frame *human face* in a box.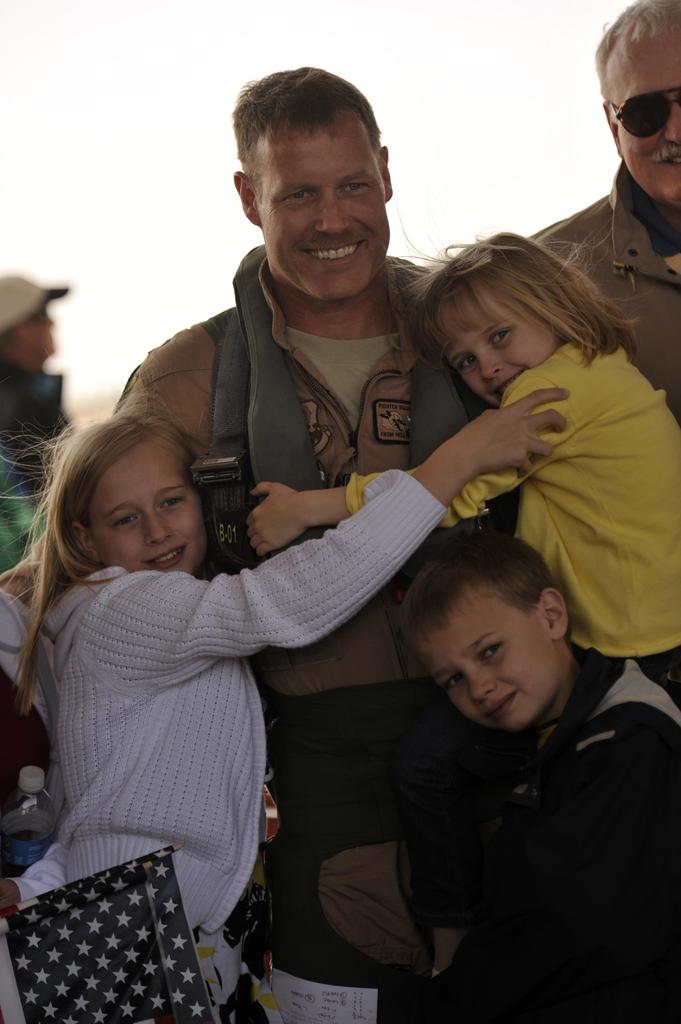
select_region(611, 35, 680, 206).
